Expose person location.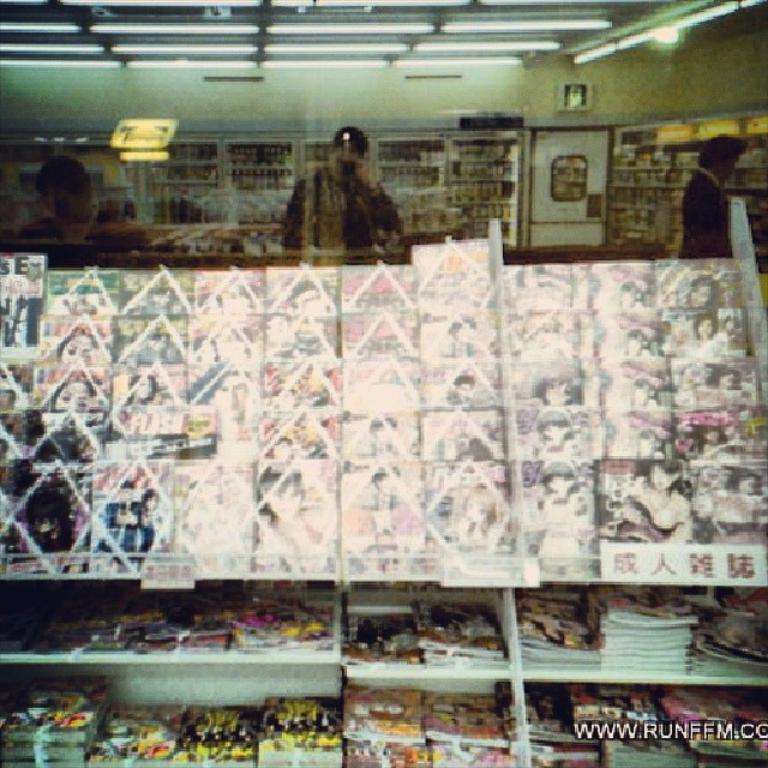
Exposed at [x1=283, y1=130, x2=397, y2=247].
